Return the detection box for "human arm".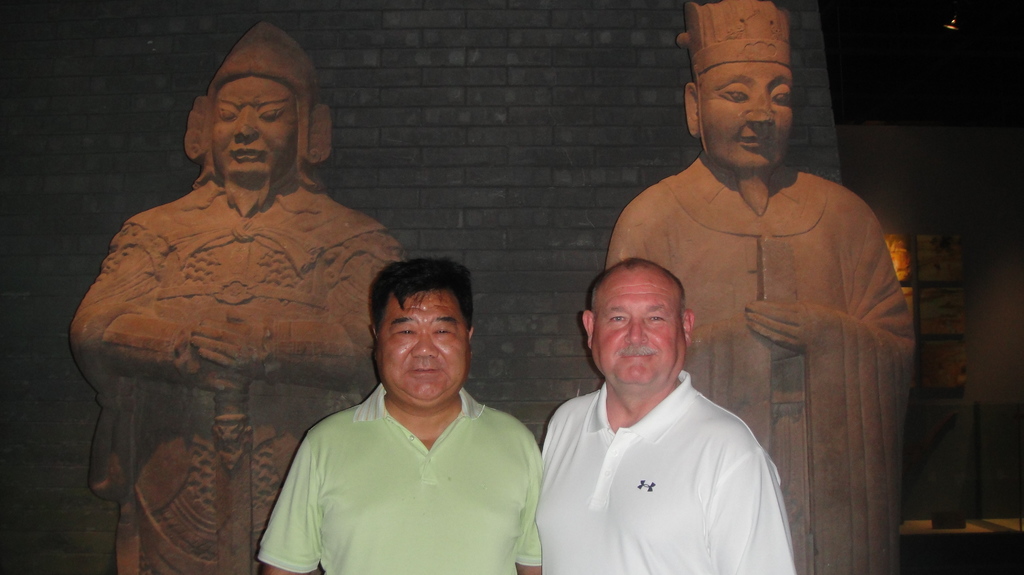
box=[513, 430, 543, 574].
